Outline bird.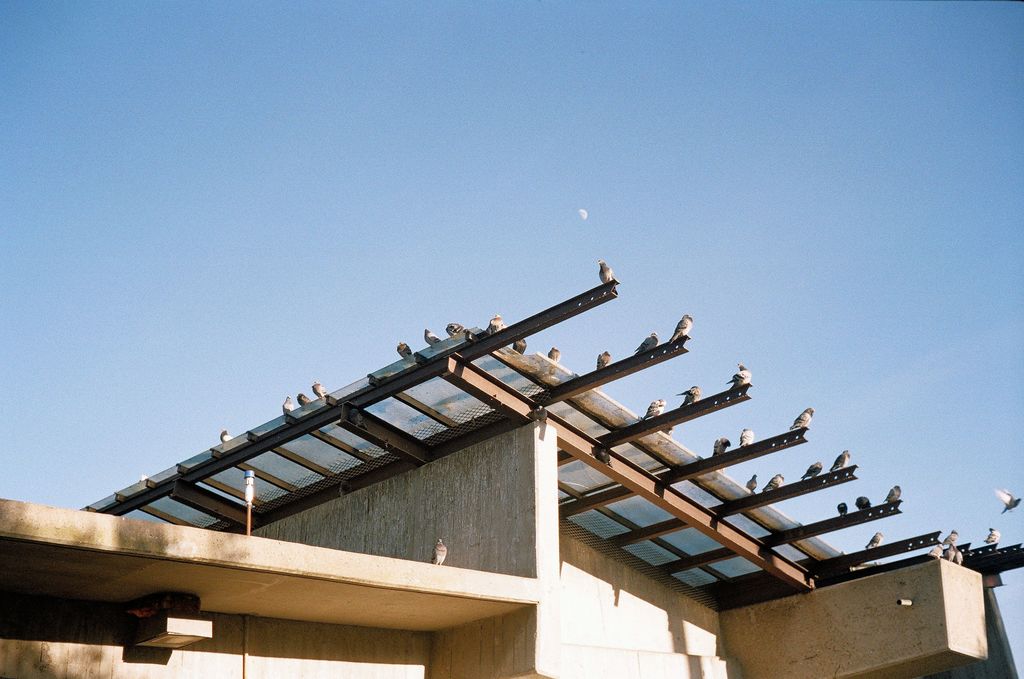
Outline: [x1=220, y1=427, x2=234, y2=447].
